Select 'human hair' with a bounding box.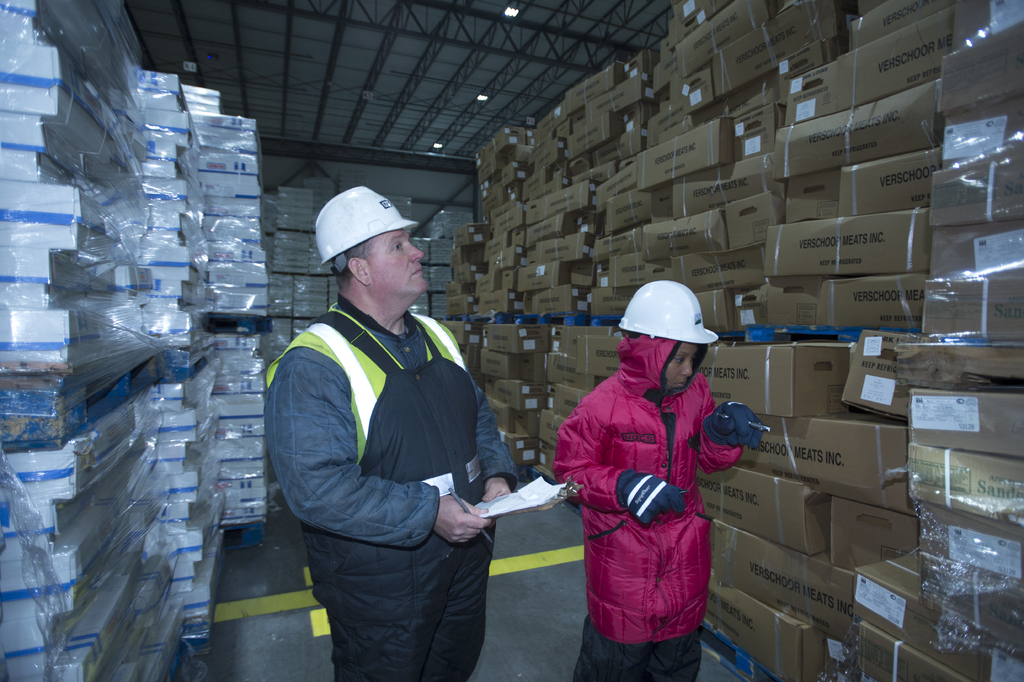
bbox=(326, 237, 370, 285).
